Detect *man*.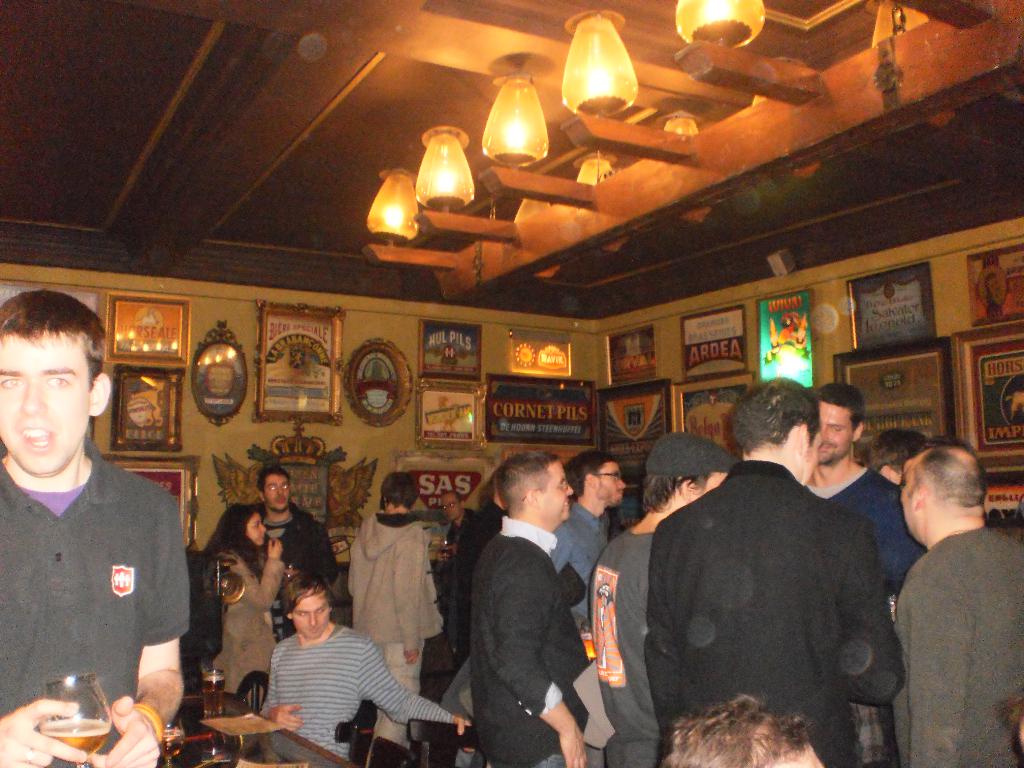
Detected at rect(636, 371, 935, 754).
